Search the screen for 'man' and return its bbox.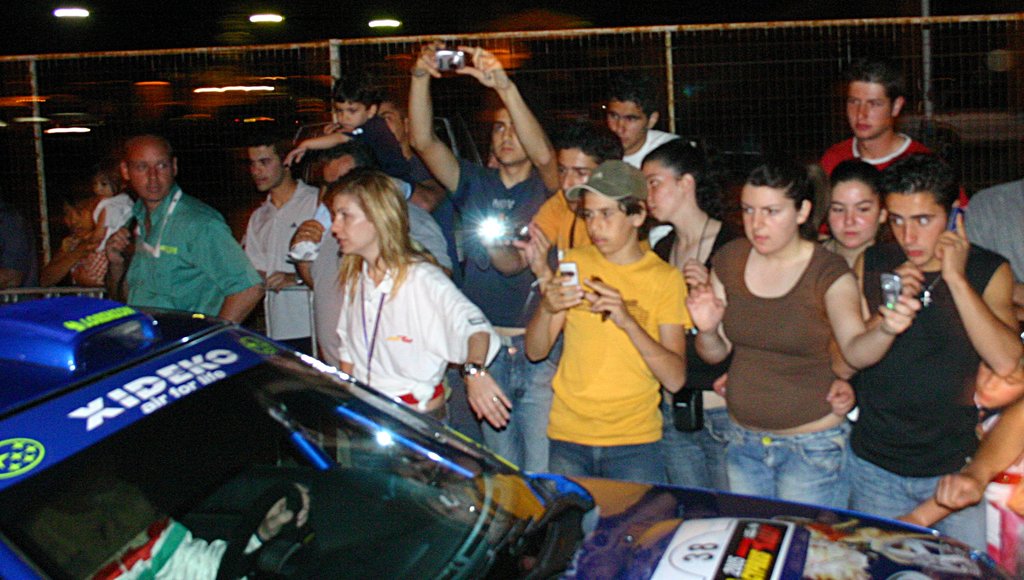
Found: box=[242, 131, 319, 356].
